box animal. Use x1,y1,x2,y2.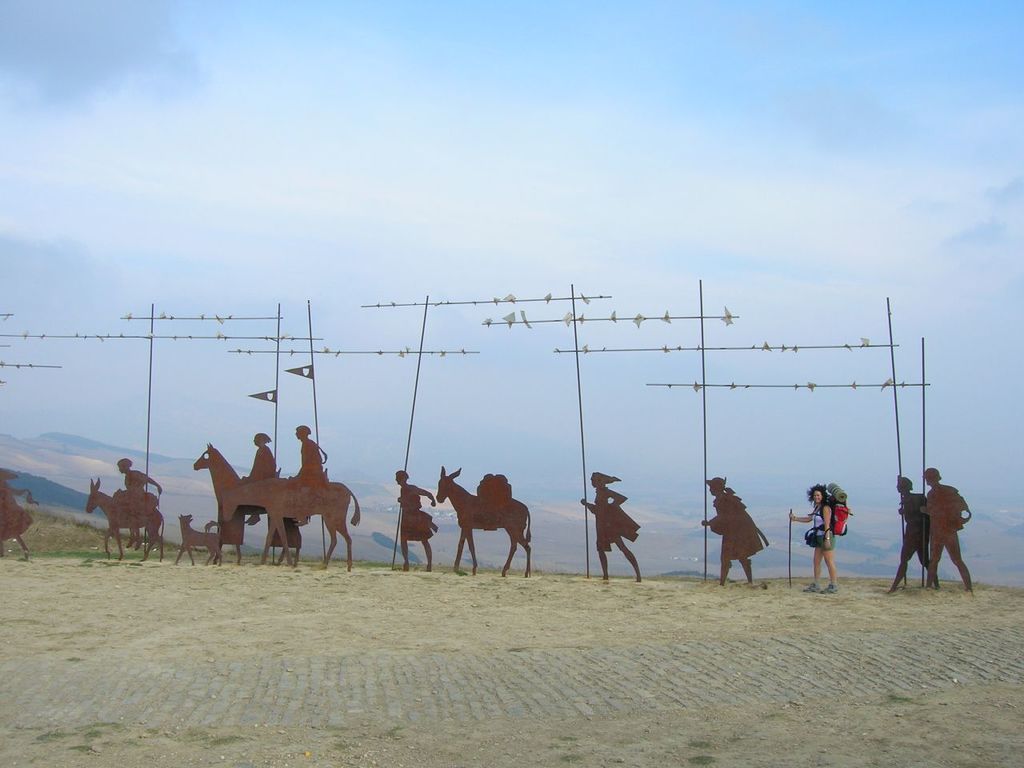
435,462,535,575.
